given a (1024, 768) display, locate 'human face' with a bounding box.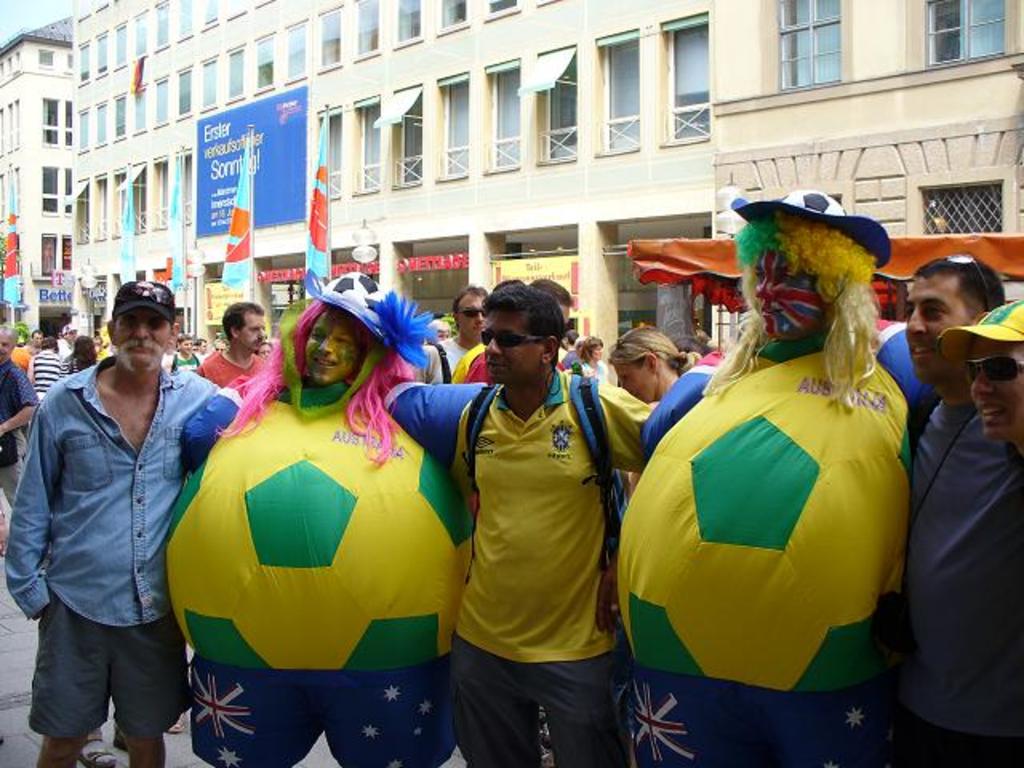
Located: Rect(454, 296, 490, 331).
